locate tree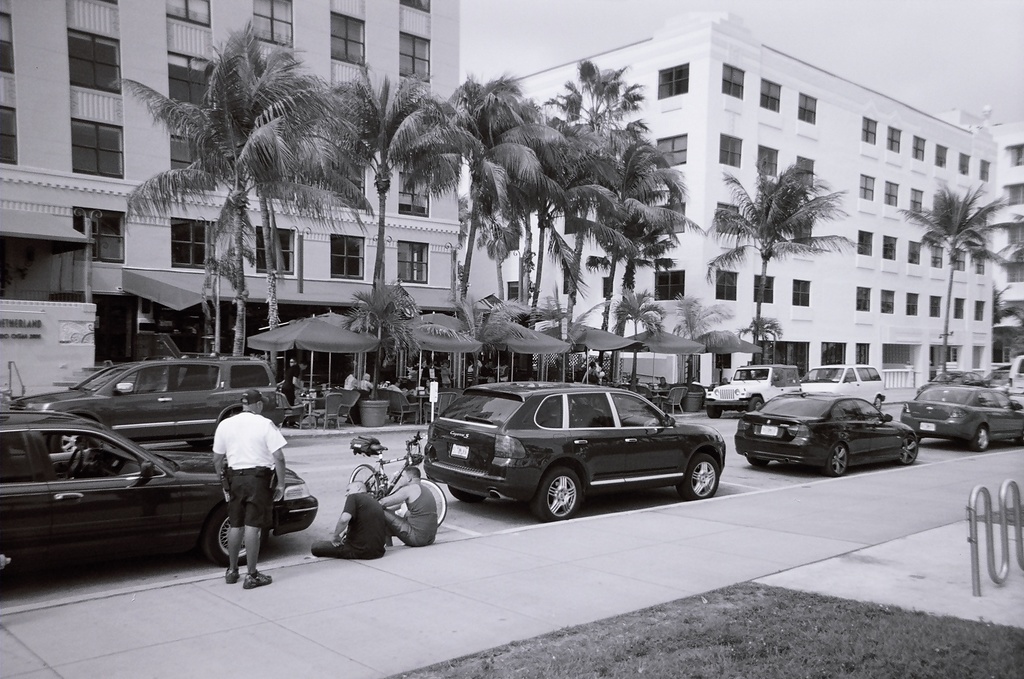
[0, 237, 35, 294]
